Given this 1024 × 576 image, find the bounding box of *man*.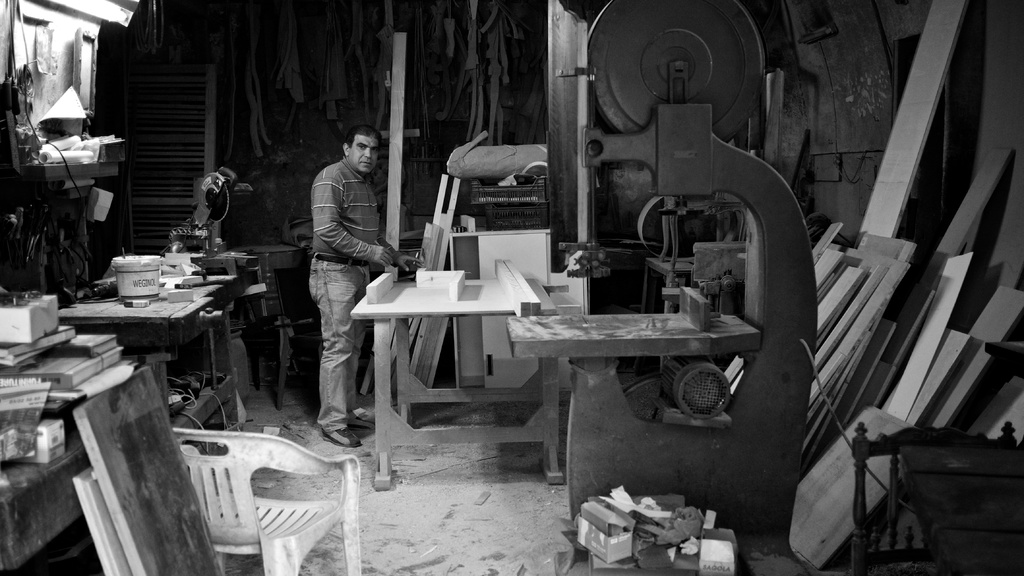
{"x1": 285, "y1": 99, "x2": 400, "y2": 462}.
